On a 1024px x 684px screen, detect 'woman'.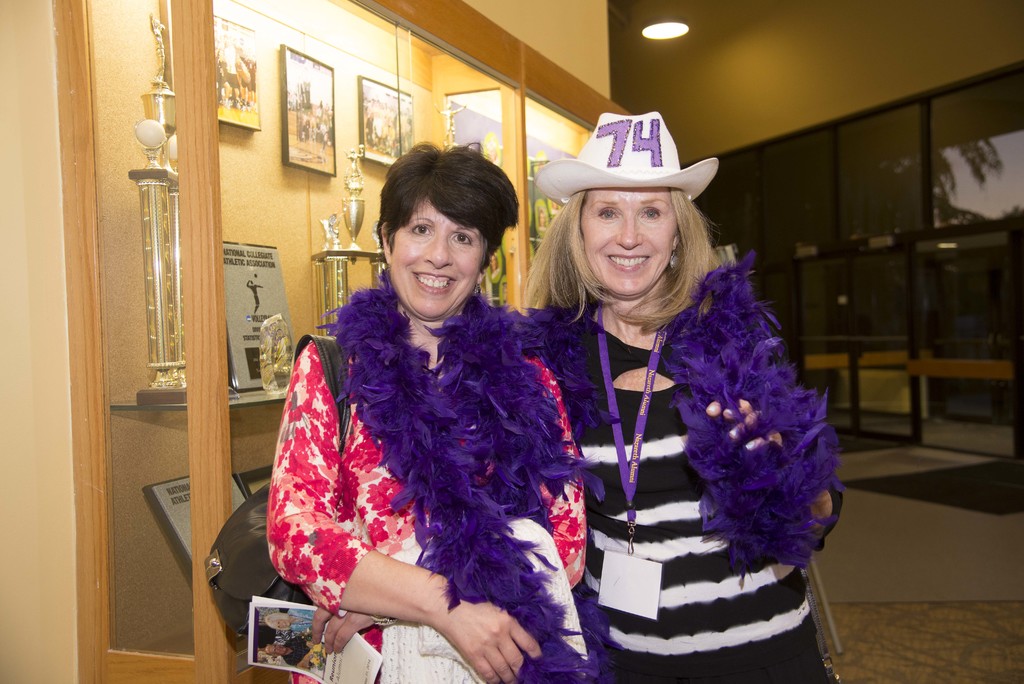
Rect(534, 204, 548, 231).
